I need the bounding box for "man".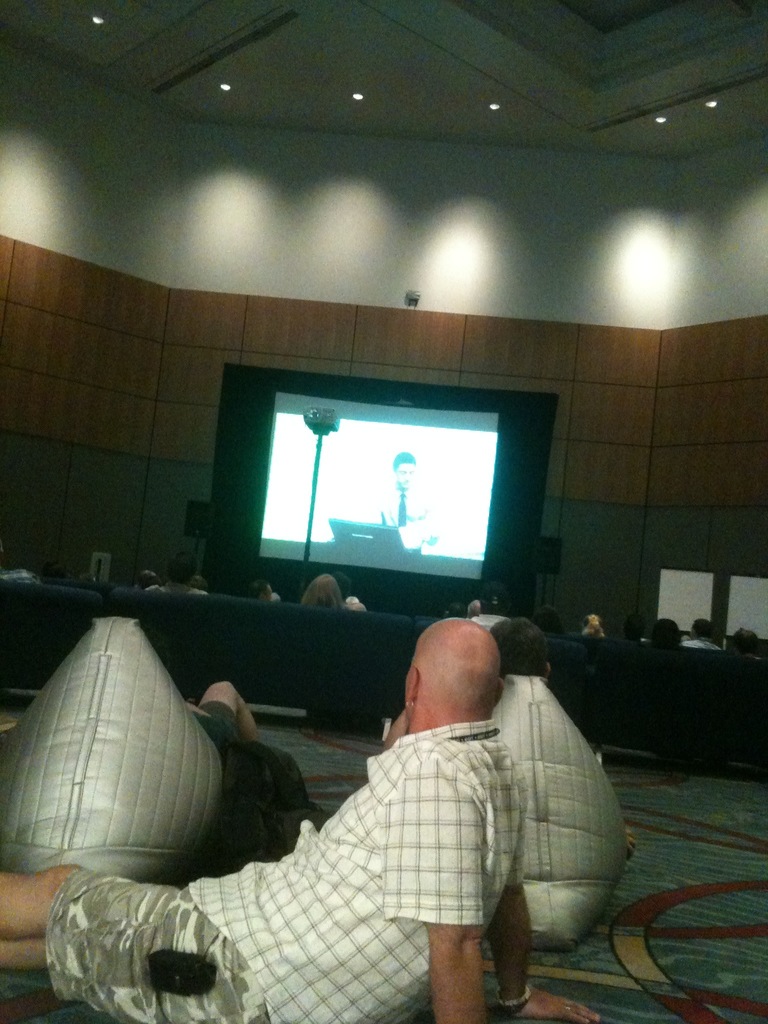
Here it is: [467, 586, 506, 635].
